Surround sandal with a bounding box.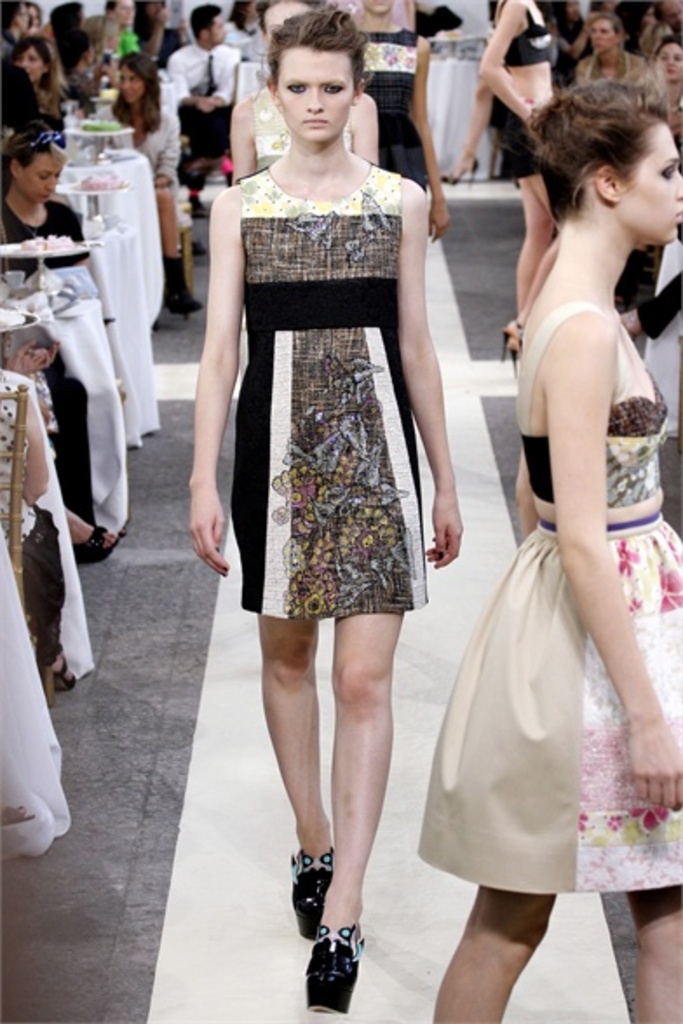
<bbox>300, 930, 371, 1008</bbox>.
